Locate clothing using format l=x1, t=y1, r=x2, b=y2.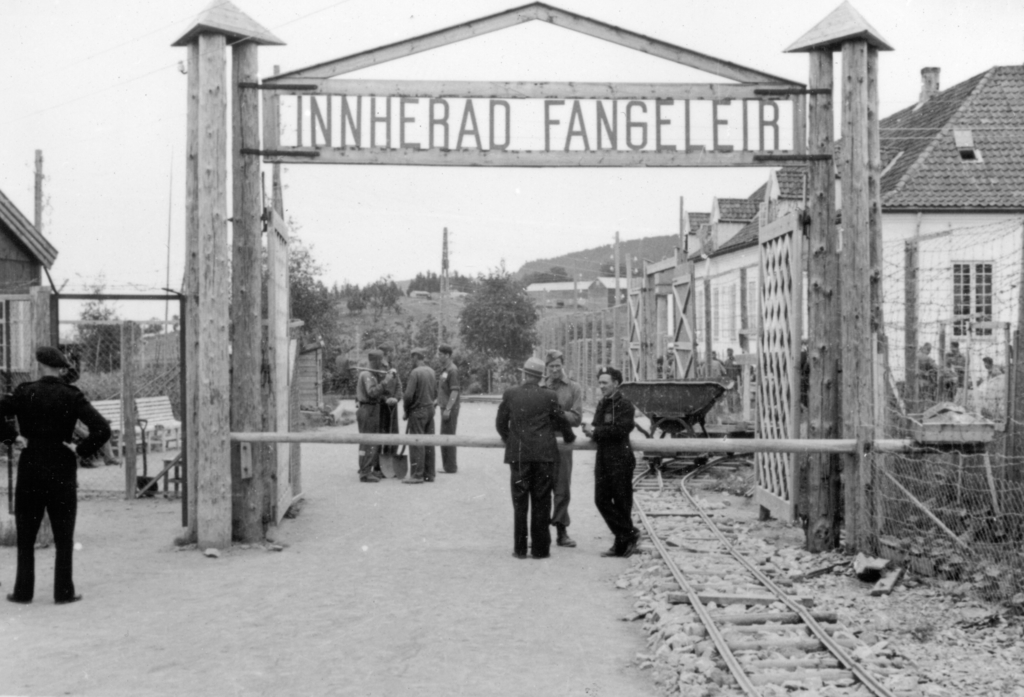
l=74, t=419, r=116, b=464.
